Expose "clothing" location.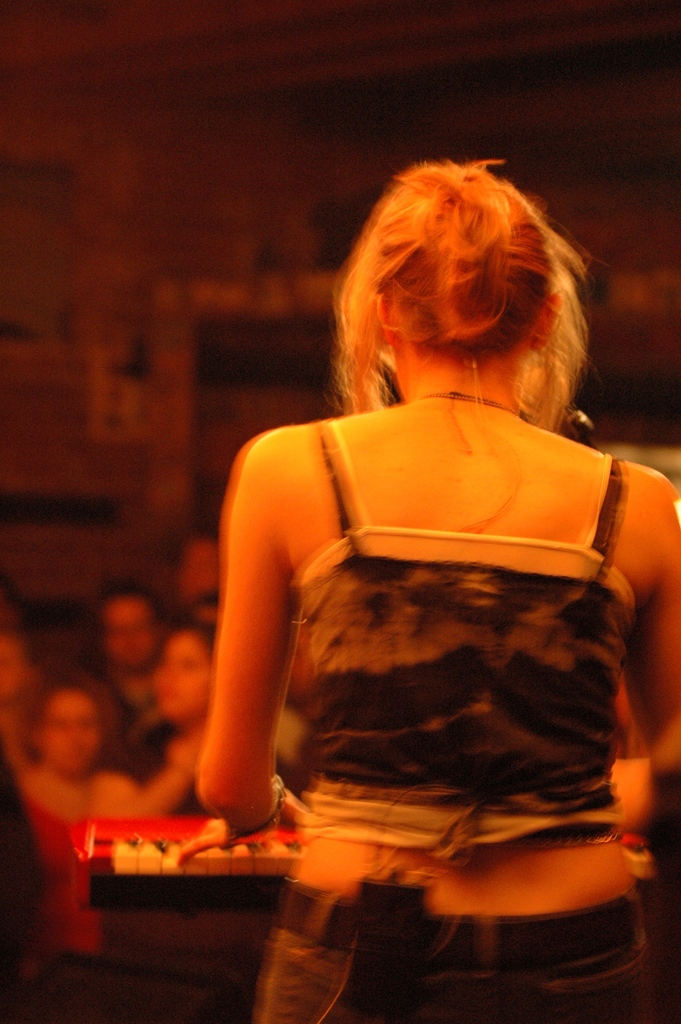
Exposed at locate(19, 772, 135, 892).
